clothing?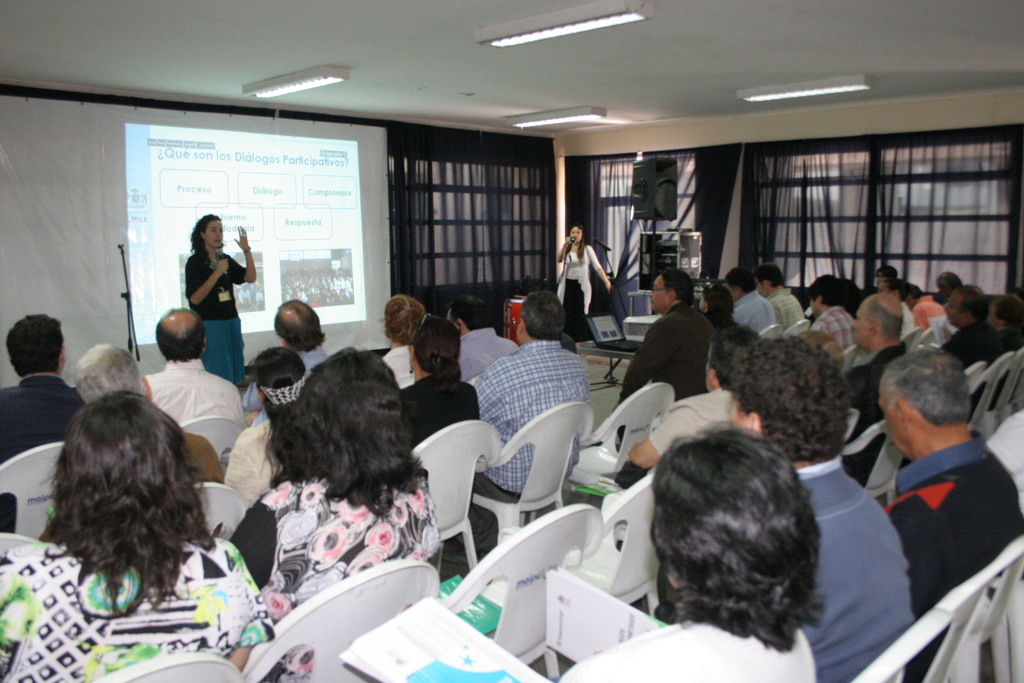
left=767, top=285, right=803, bottom=335
